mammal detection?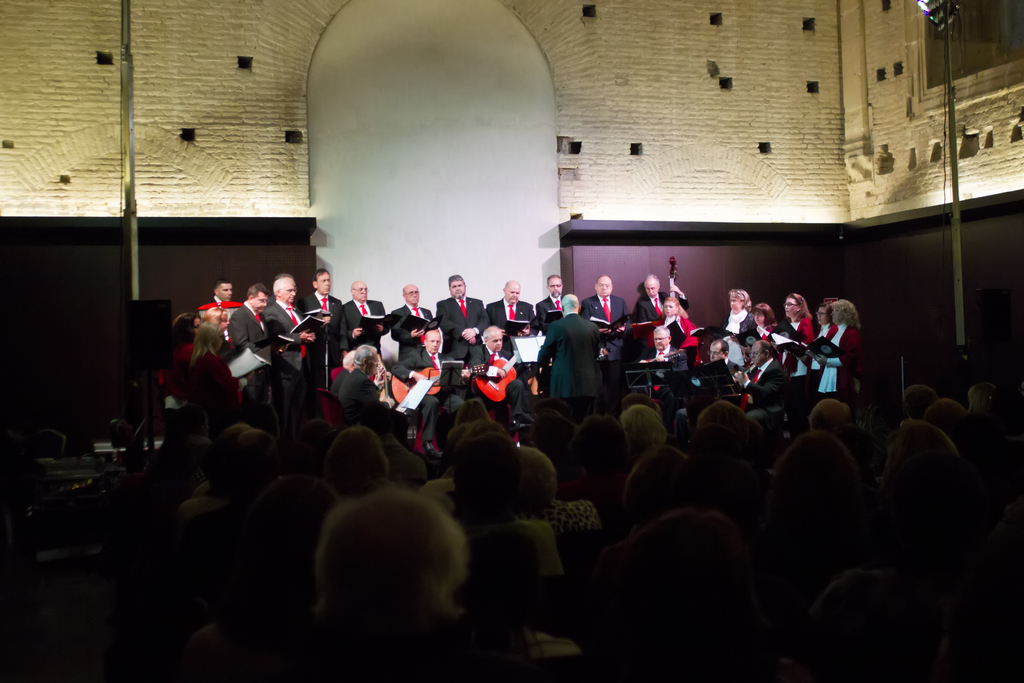
{"left": 332, "top": 342, "right": 406, "bottom": 446}
